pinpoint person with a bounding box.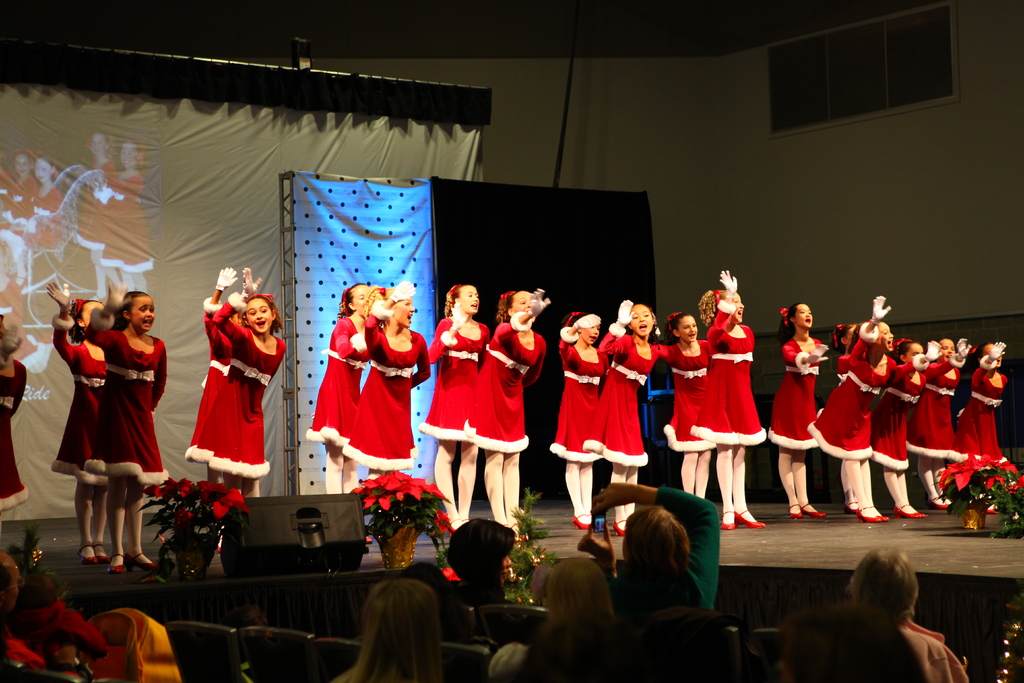
select_region(806, 295, 897, 525).
